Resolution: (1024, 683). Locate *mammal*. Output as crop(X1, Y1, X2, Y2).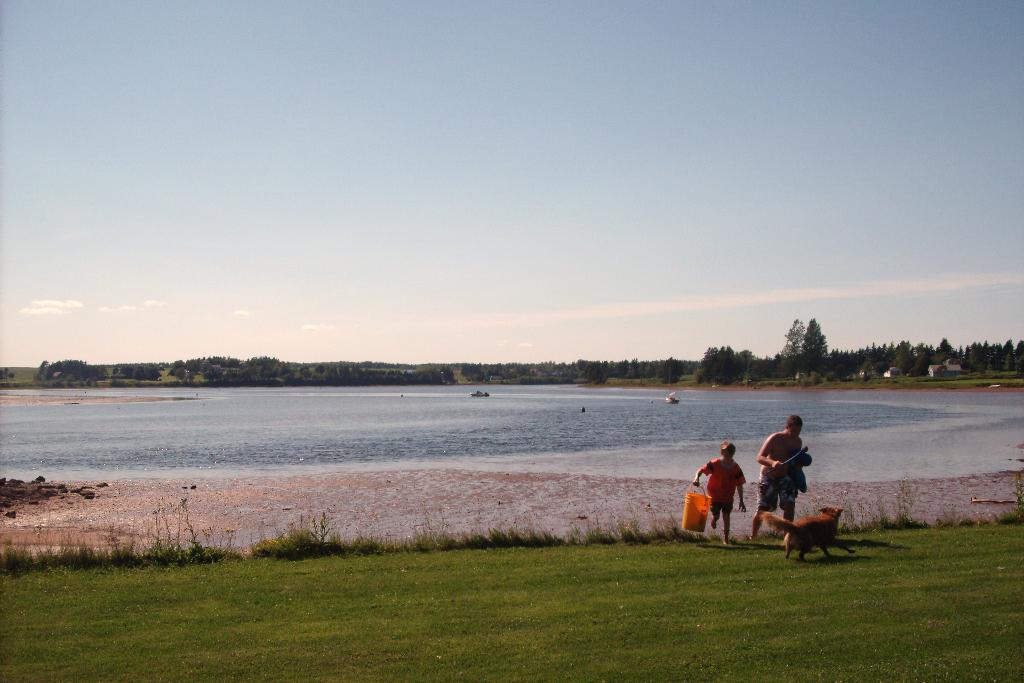
crop(751, 411, 809, 539).
